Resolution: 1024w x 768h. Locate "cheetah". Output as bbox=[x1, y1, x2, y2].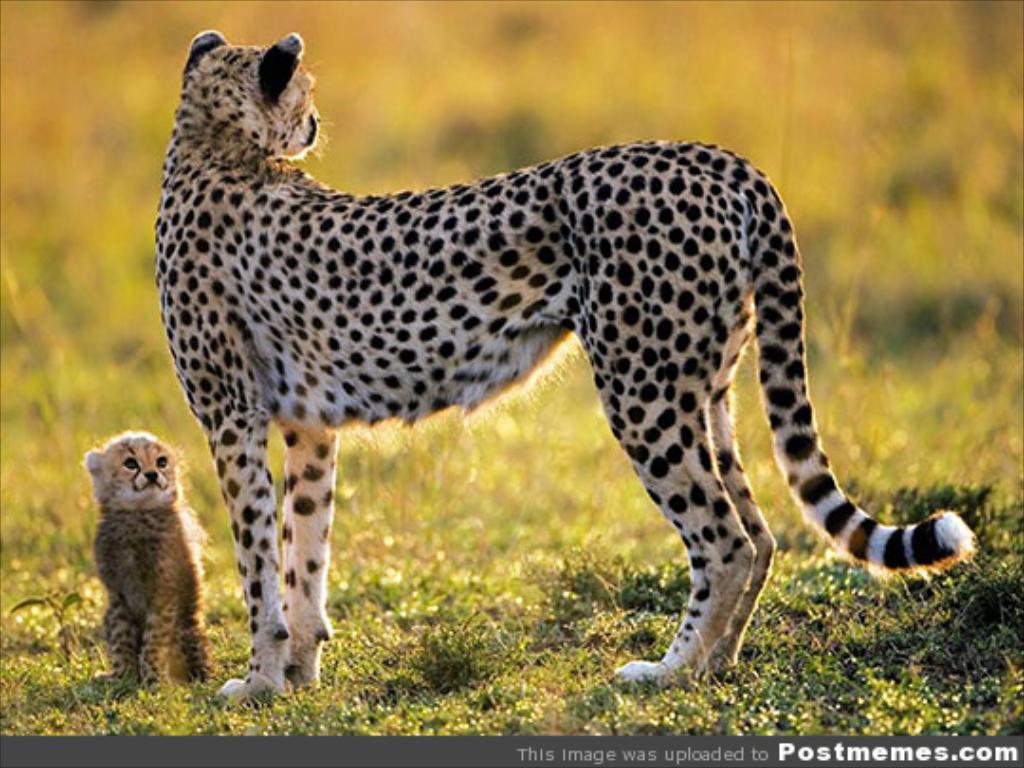
bbox=[82, 430, 214, 692].
